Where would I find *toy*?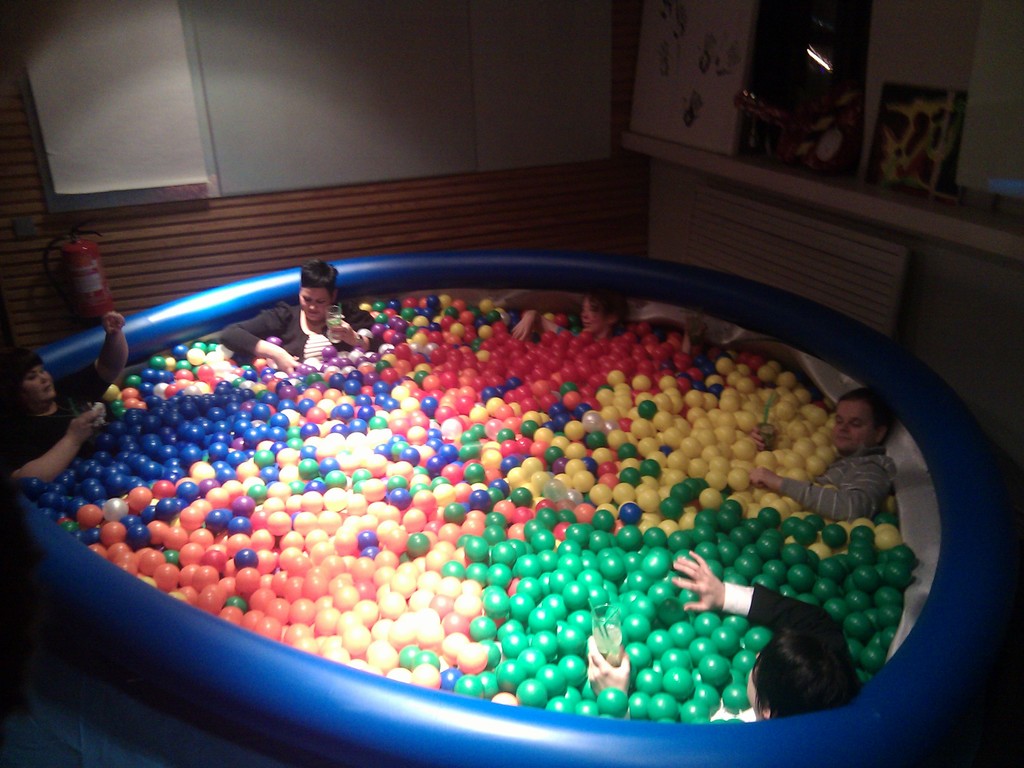
At pyautogui.locateOnScreen(547, 570, 572, 593).
